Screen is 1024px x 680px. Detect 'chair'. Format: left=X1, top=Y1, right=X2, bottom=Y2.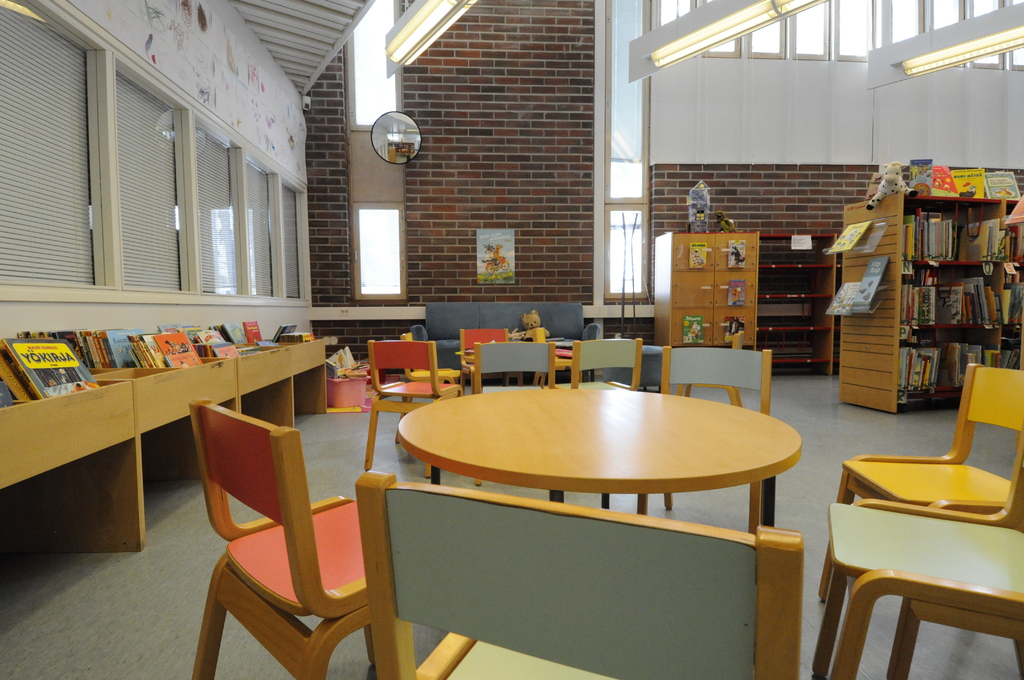
left=459, top=327, right=526, bottom=387.
